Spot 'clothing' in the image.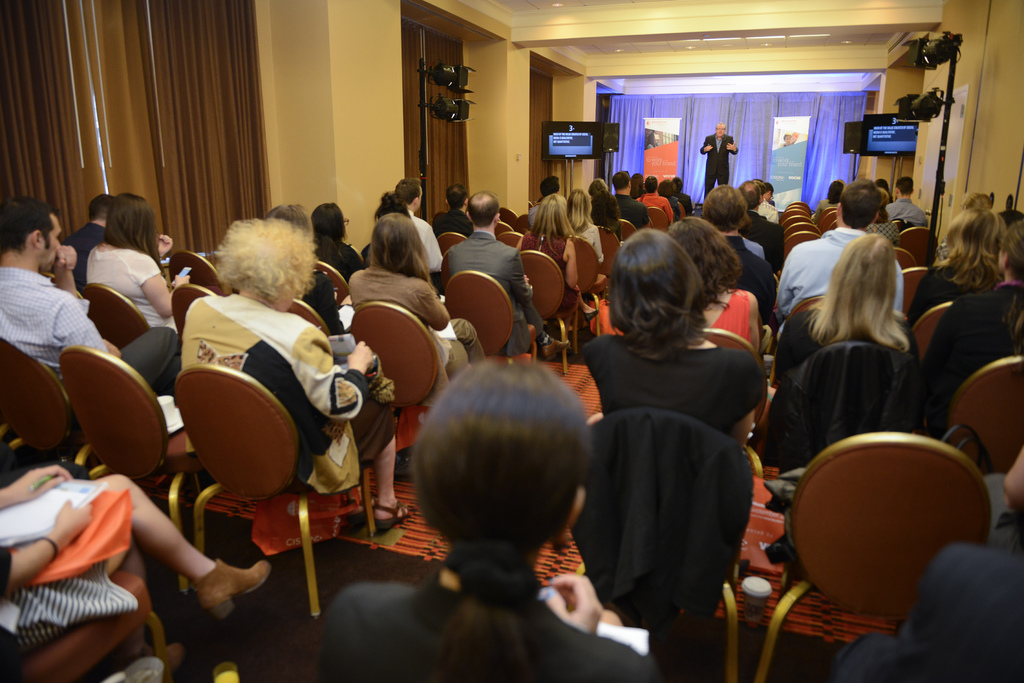
'clothing' found at 430:204:475:238.
